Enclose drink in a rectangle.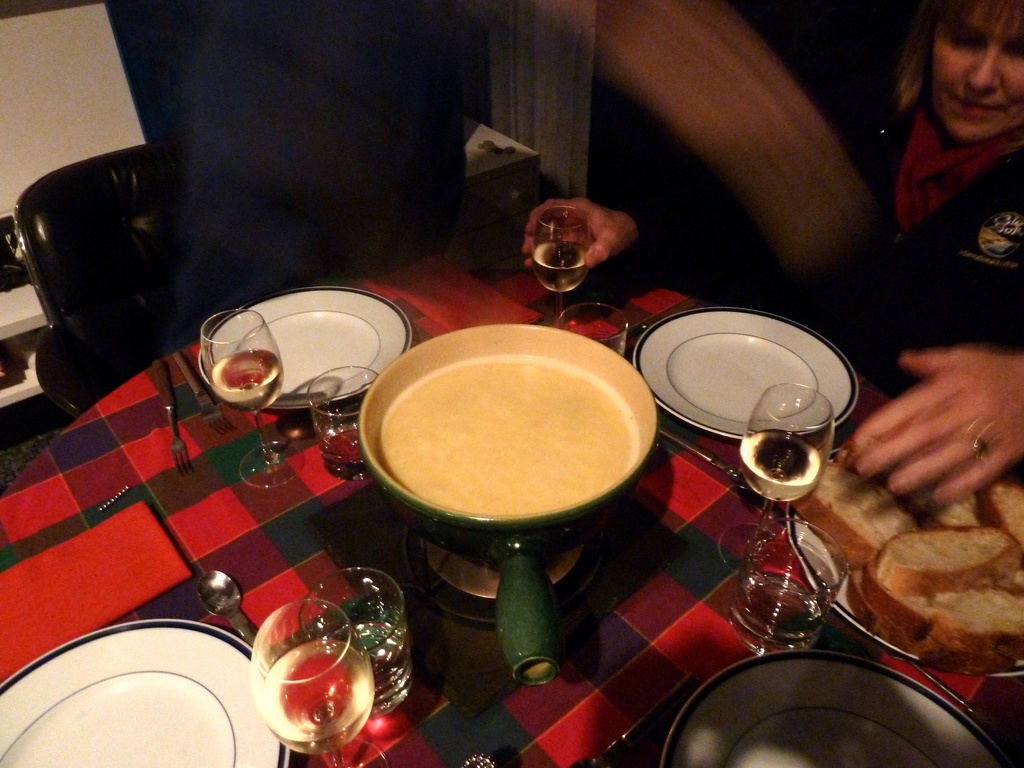
[left=264, top=640, right=371, bottom=748].
